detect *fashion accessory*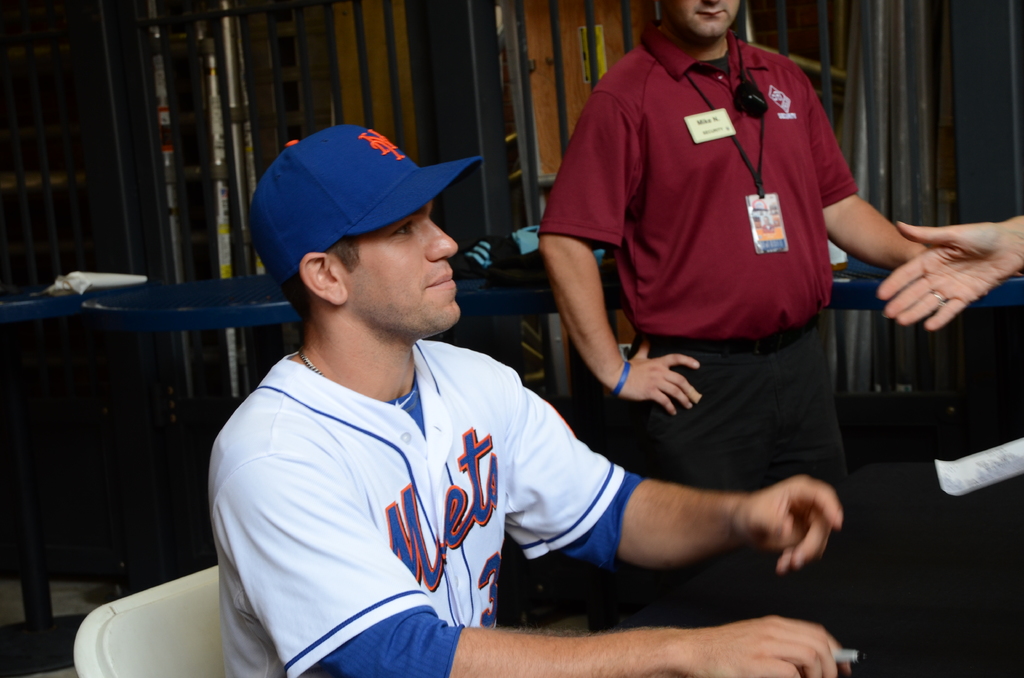
x1=244 y1=122 x2=486 y2=292
